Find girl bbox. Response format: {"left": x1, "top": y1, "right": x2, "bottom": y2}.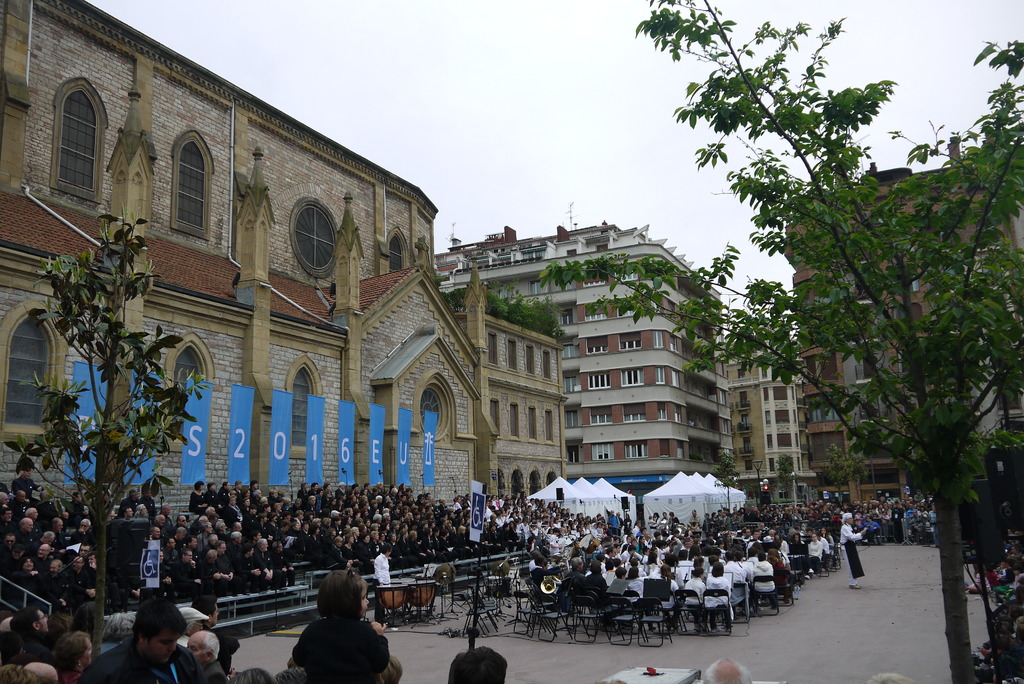
{"left": 563, "top": 508, "right": 565, "bottom": 515}.
